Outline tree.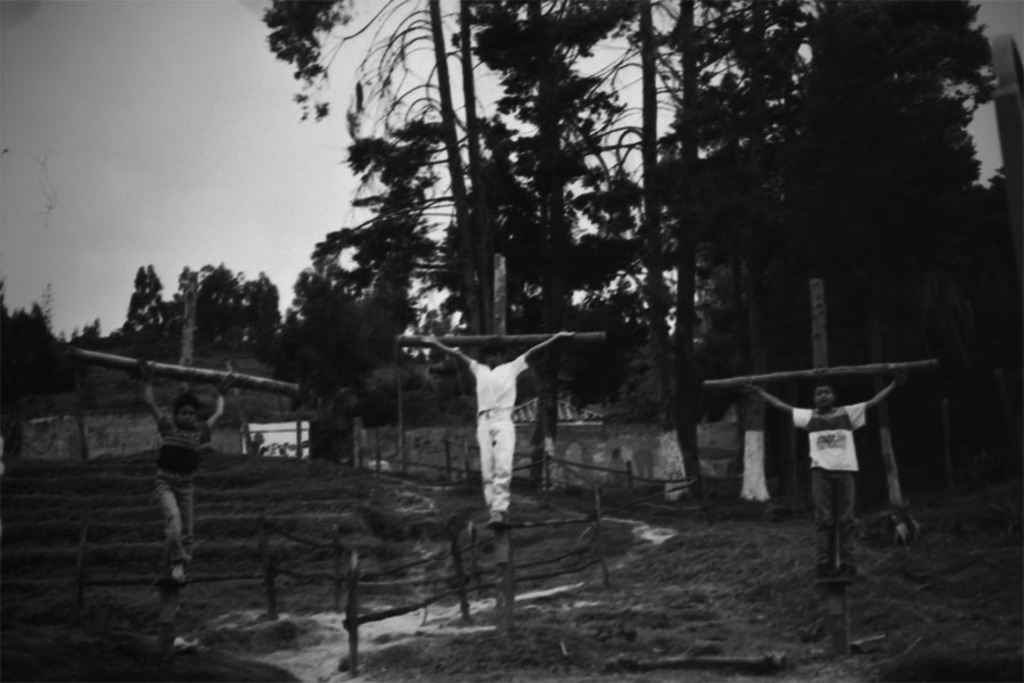
Outline: detection(117, 260, 180, 336).
